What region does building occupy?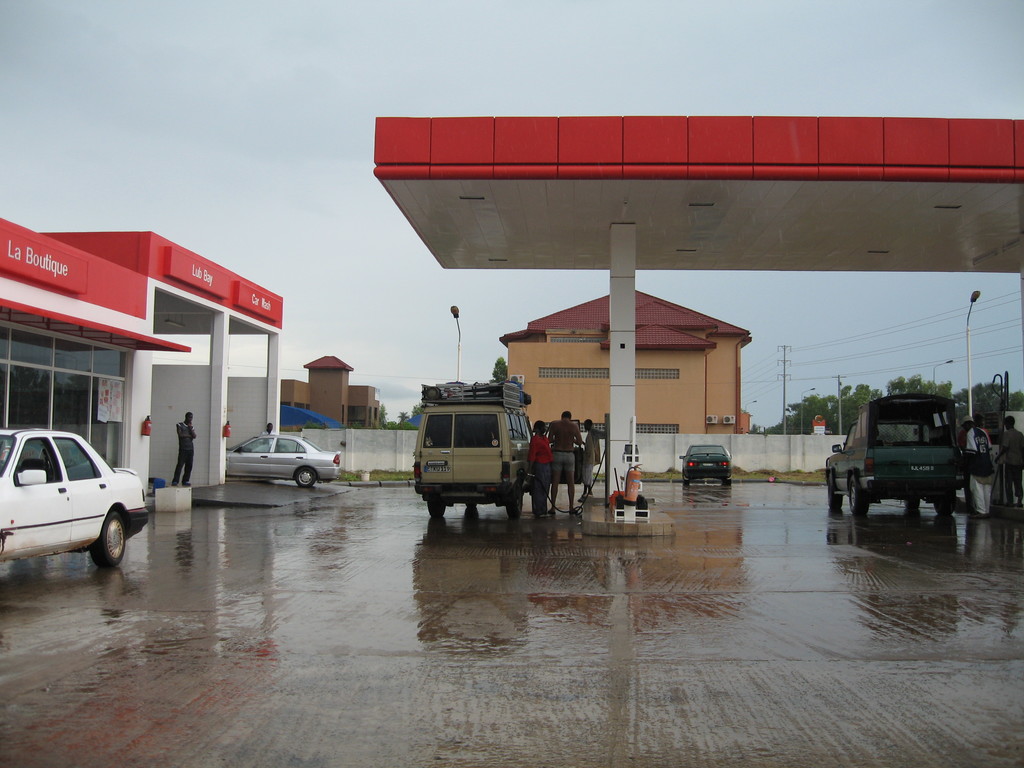
x1=497 y1=289 x2=754 y2=436.
